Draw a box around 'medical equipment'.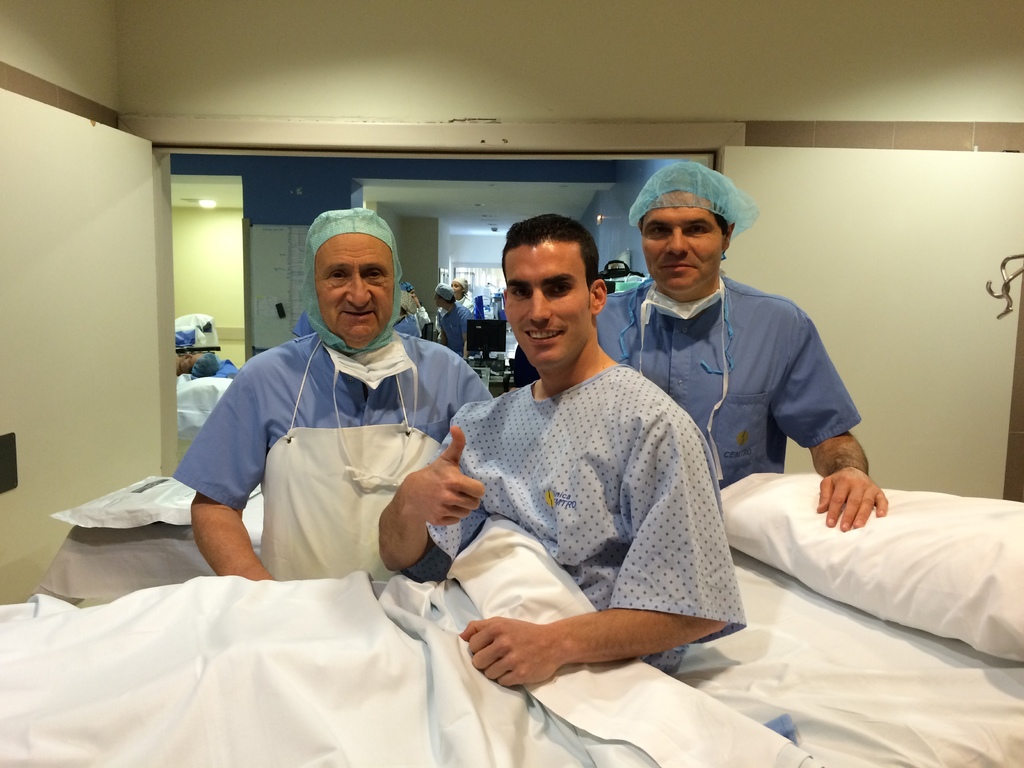
989:249:1023:496.
